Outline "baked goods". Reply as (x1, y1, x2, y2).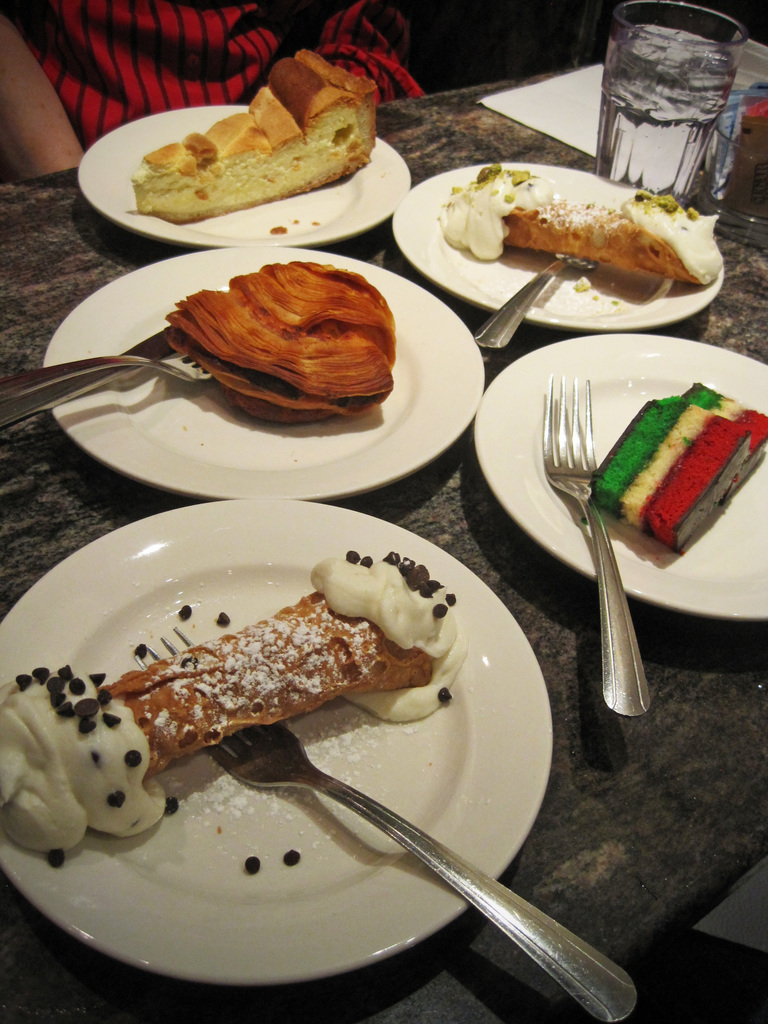
(131, 54, 379, 223).
